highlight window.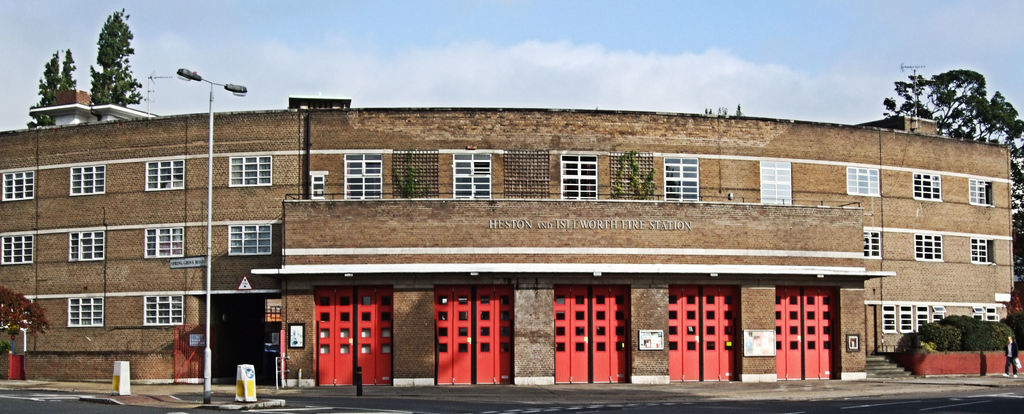
Highlighted region: BBox(147, 224, 184, 261).
